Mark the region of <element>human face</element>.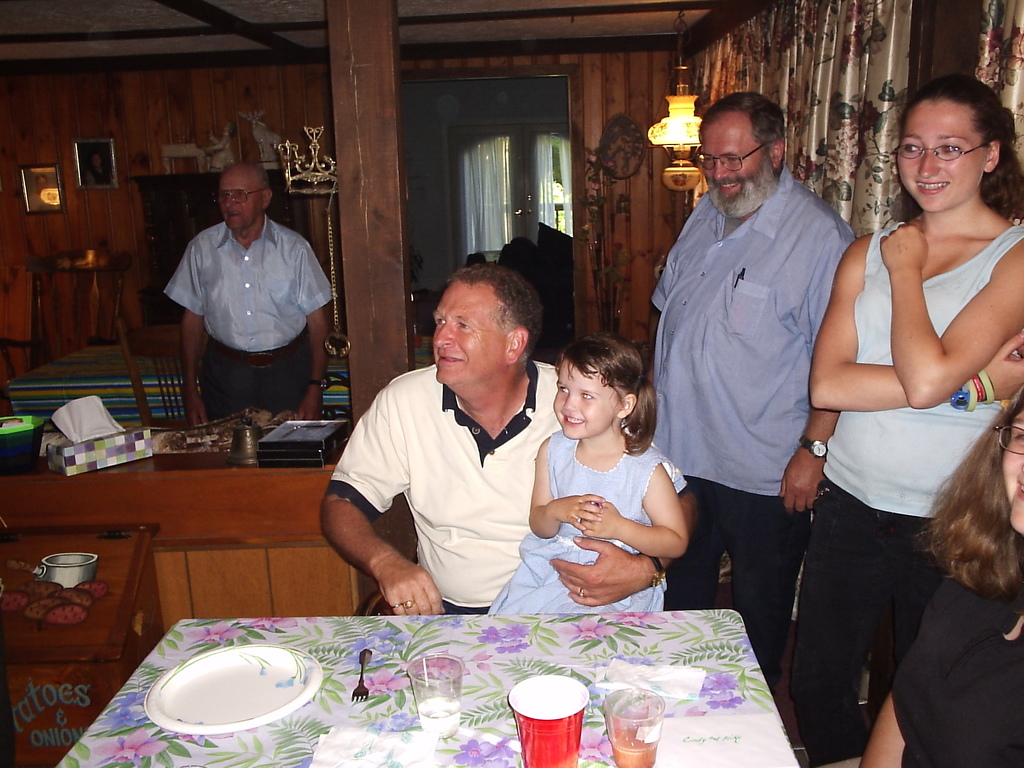
Region: pyautogui.locateOnScreen(221, 167, 260, 224).
